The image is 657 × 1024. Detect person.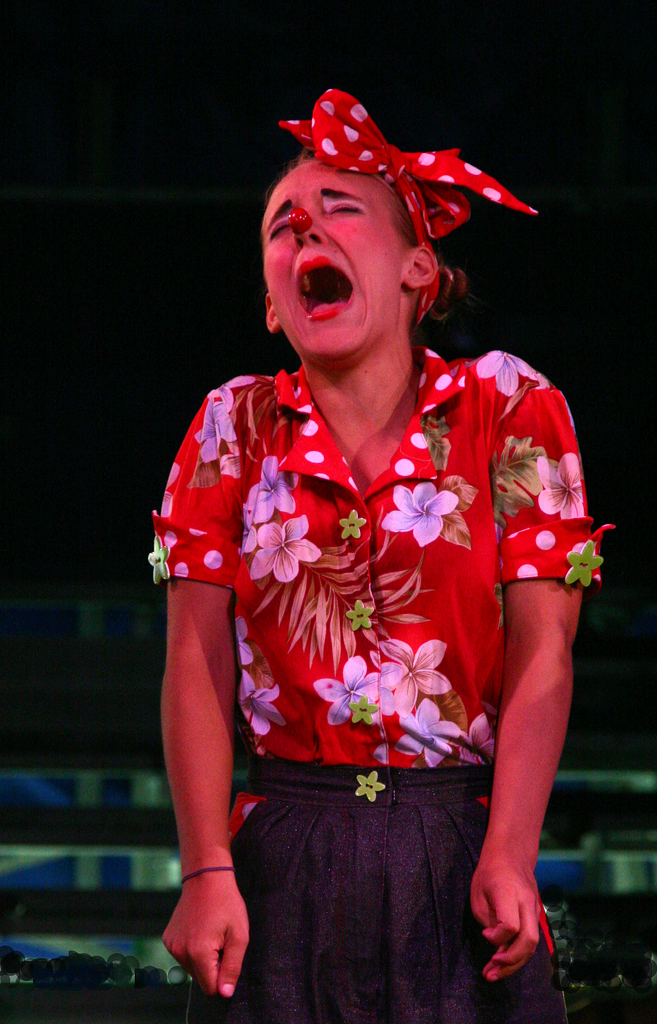
Detection: [147,81,612,1023].
